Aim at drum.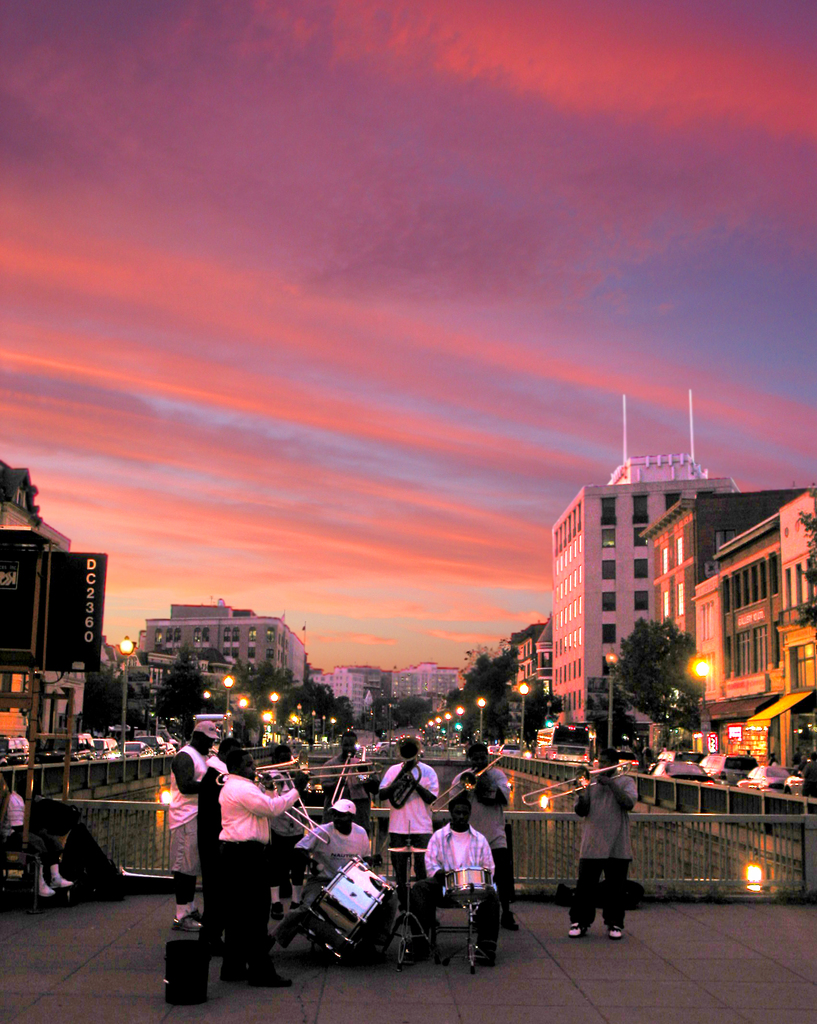
Aimed at locate(440, 863, 504, 904).
